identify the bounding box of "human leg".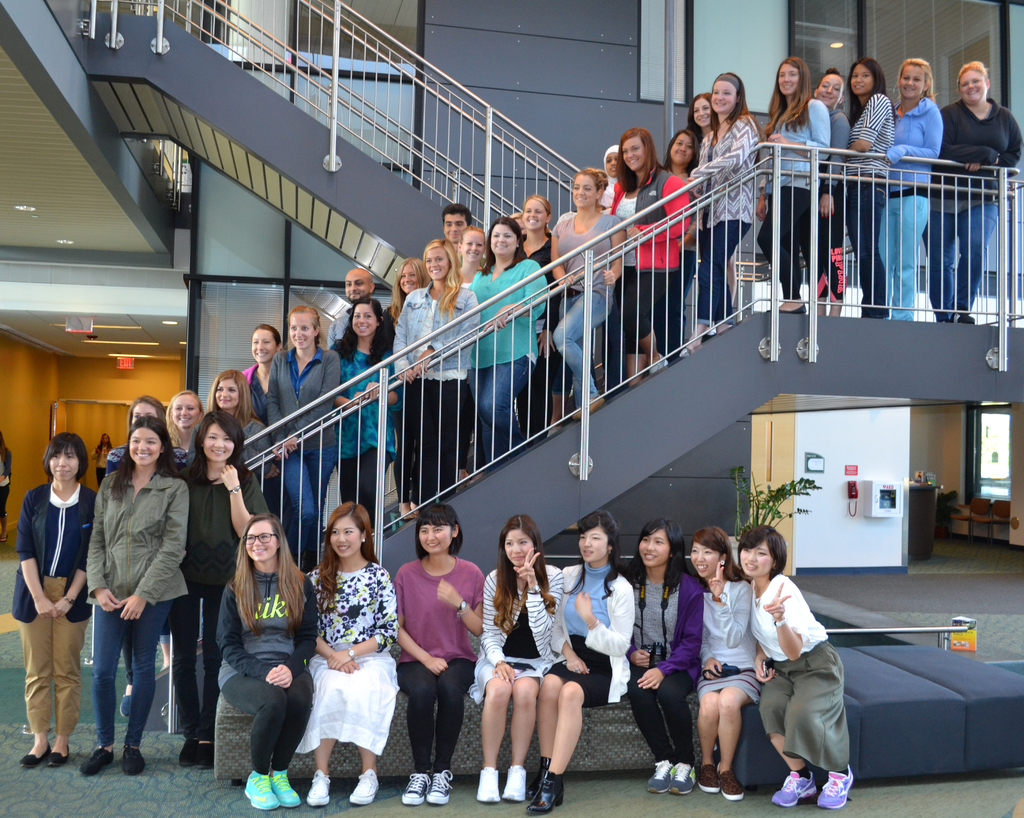
168, 590, 213, 760.
